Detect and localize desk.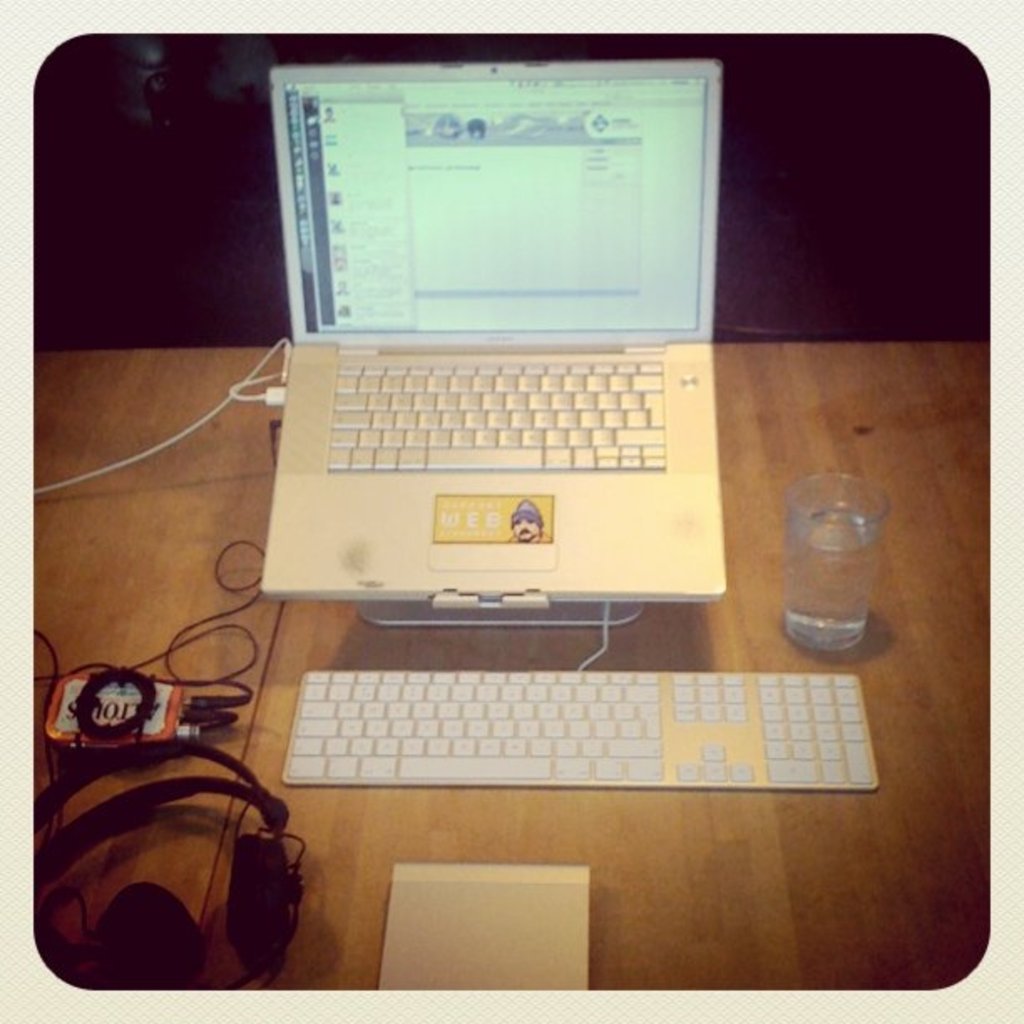
Localized at l=8, t=218, r=960, b=1022.
